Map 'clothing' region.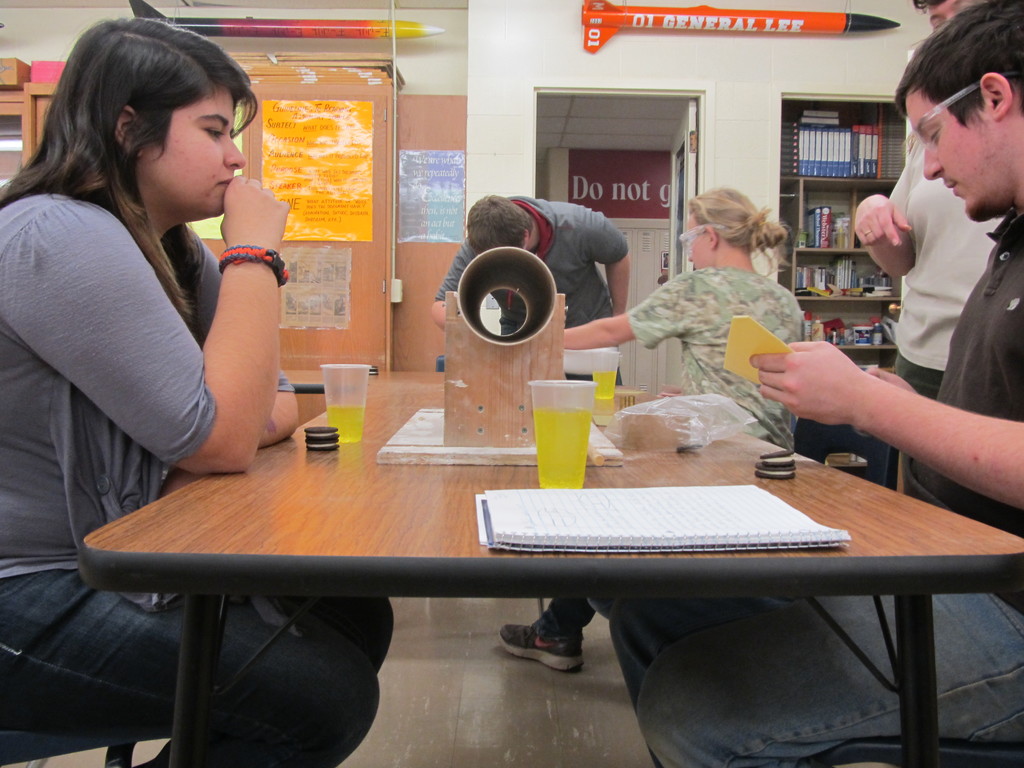
Mapped to [left=430, top=191, right=632, bottom=339].
